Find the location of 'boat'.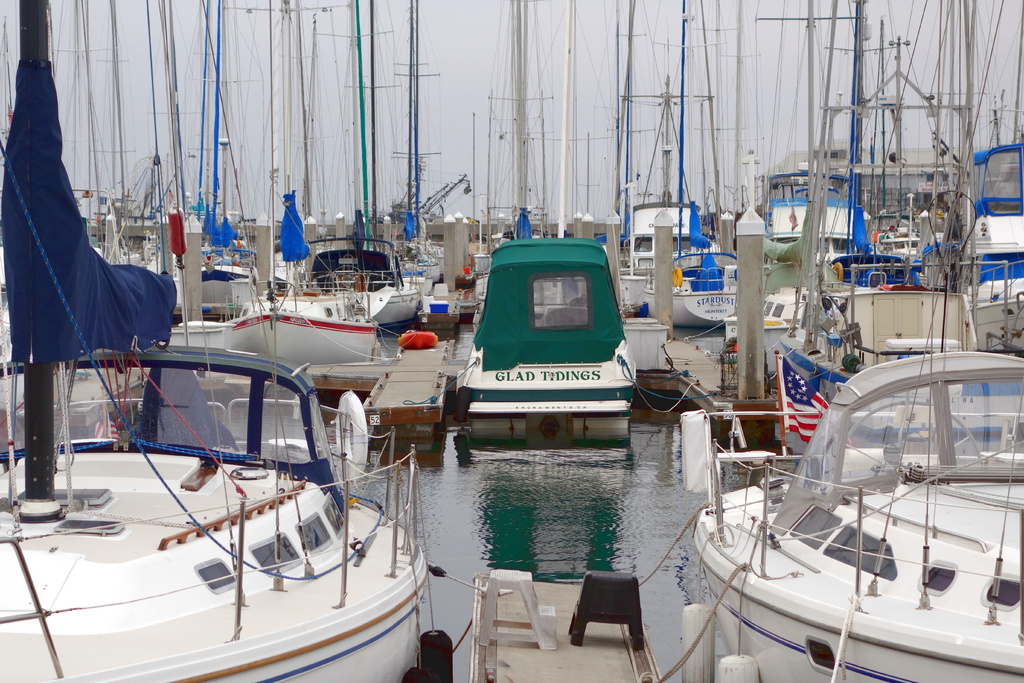
Location: bbox=(0, 0, 436, 682).
